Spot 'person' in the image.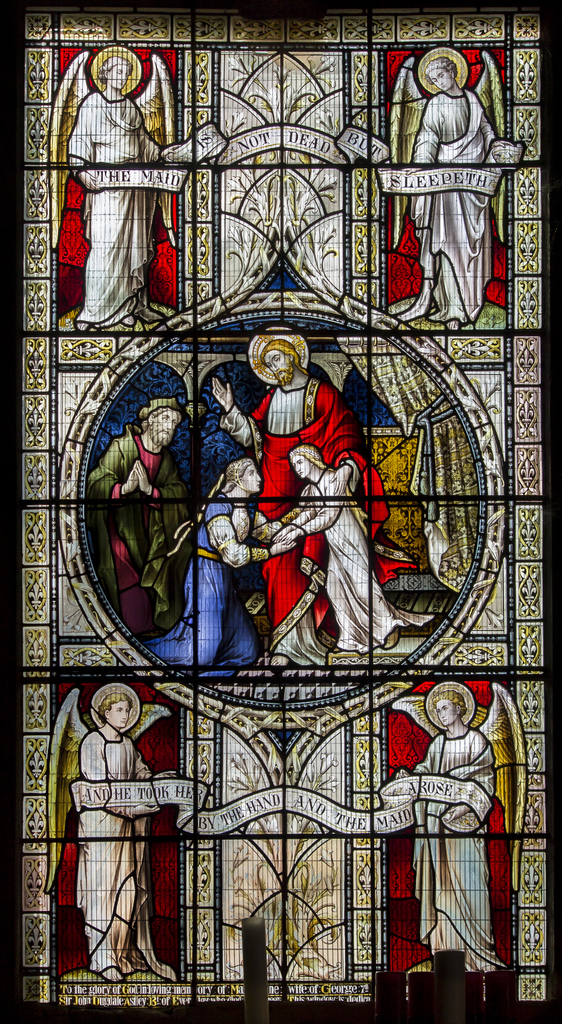
'person' found at box(411, 45, 504, 330).
